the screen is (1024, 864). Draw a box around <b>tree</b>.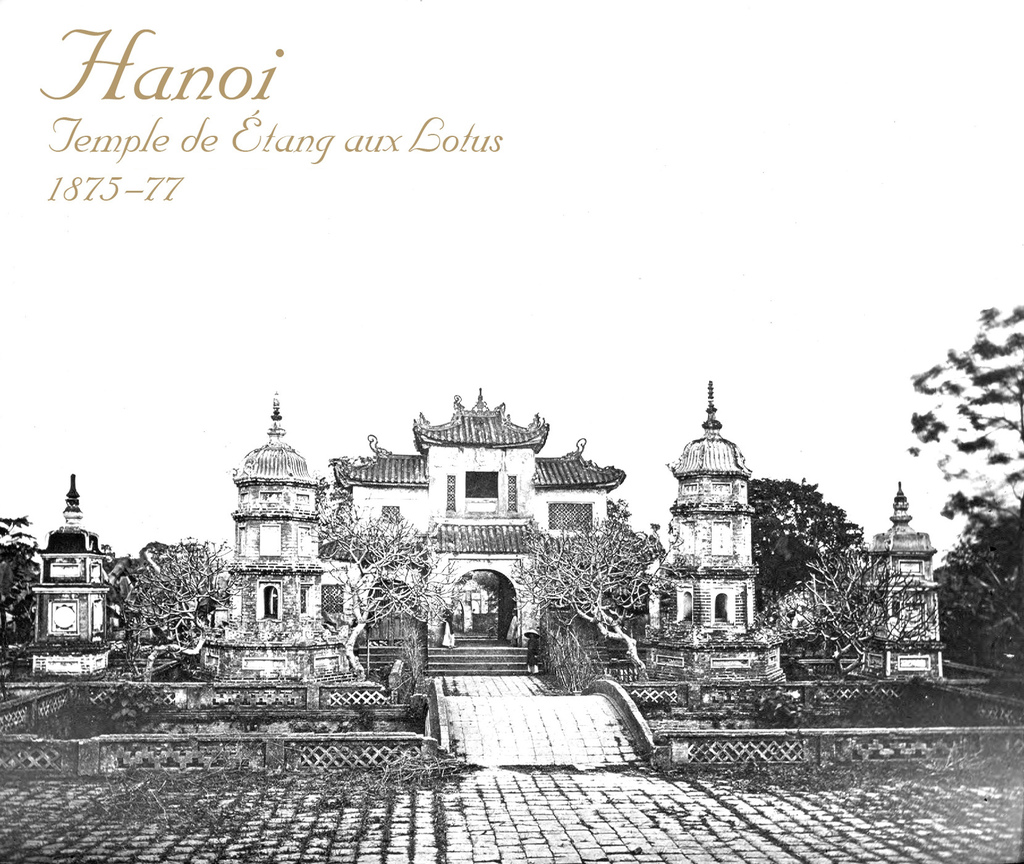
<bbox>0, 509, 35, 623</bbox>.
